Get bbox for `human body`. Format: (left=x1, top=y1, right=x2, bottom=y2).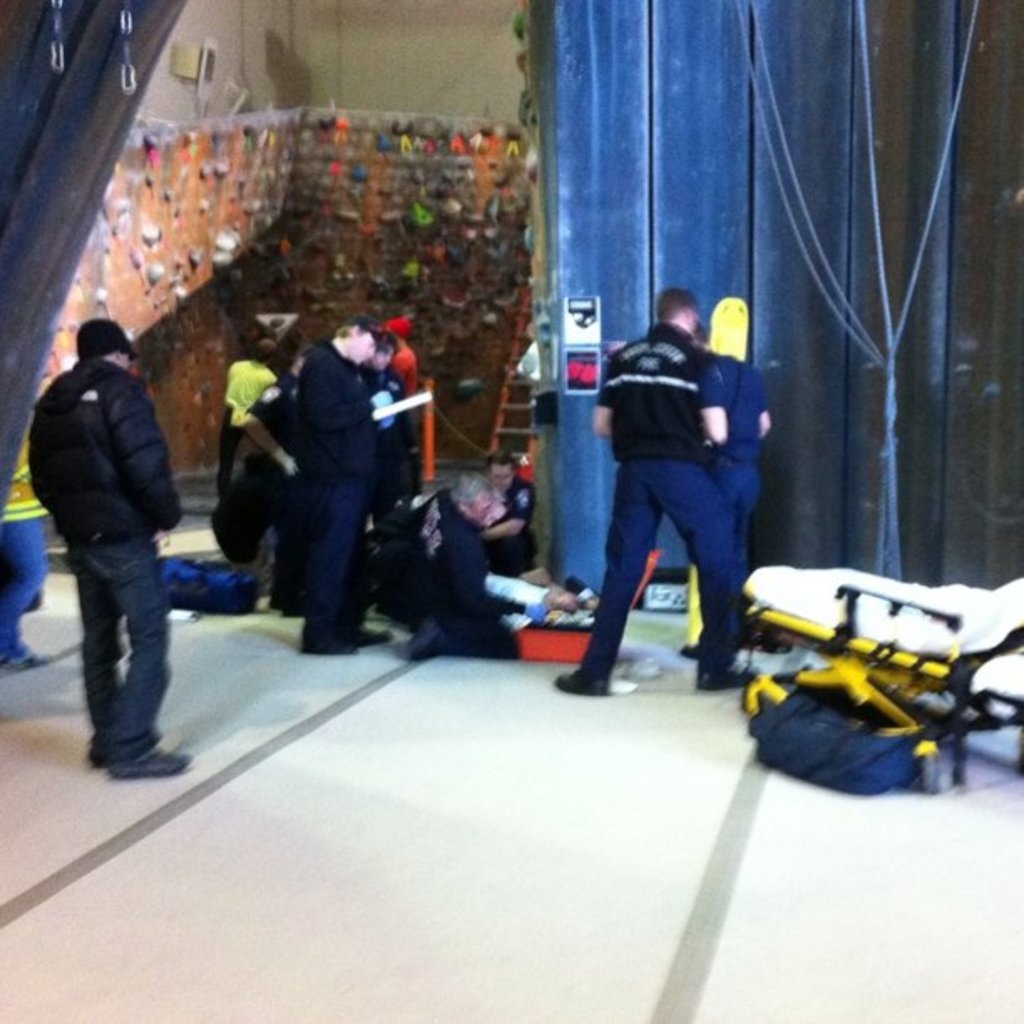
(left=360, top=323, right=417, bottom=532).
